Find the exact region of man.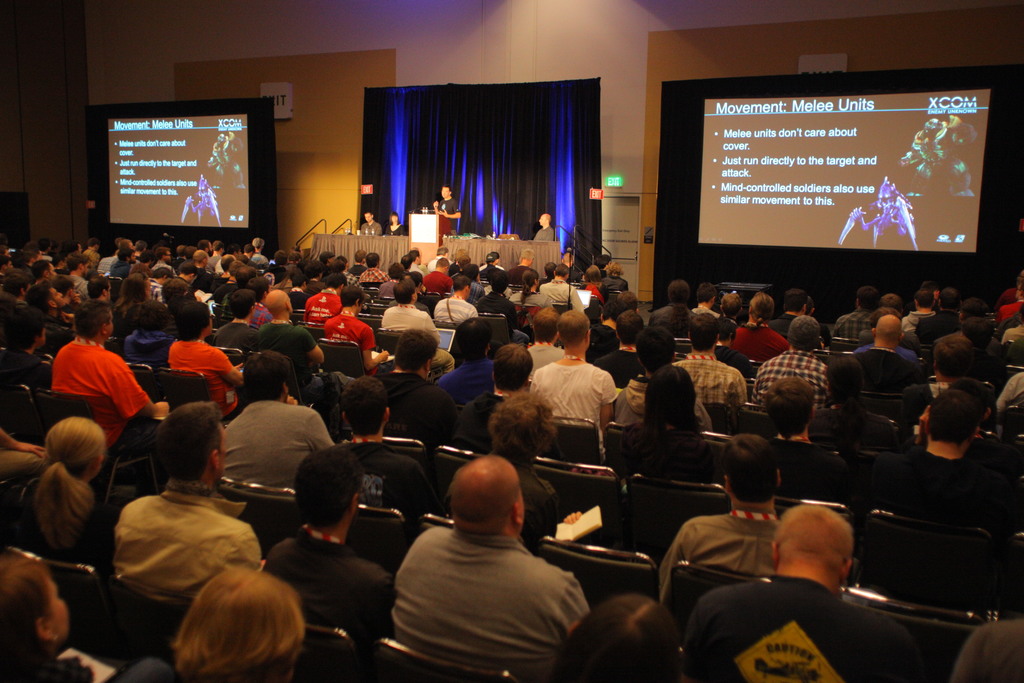
Exact region: 652:281:704:336.
